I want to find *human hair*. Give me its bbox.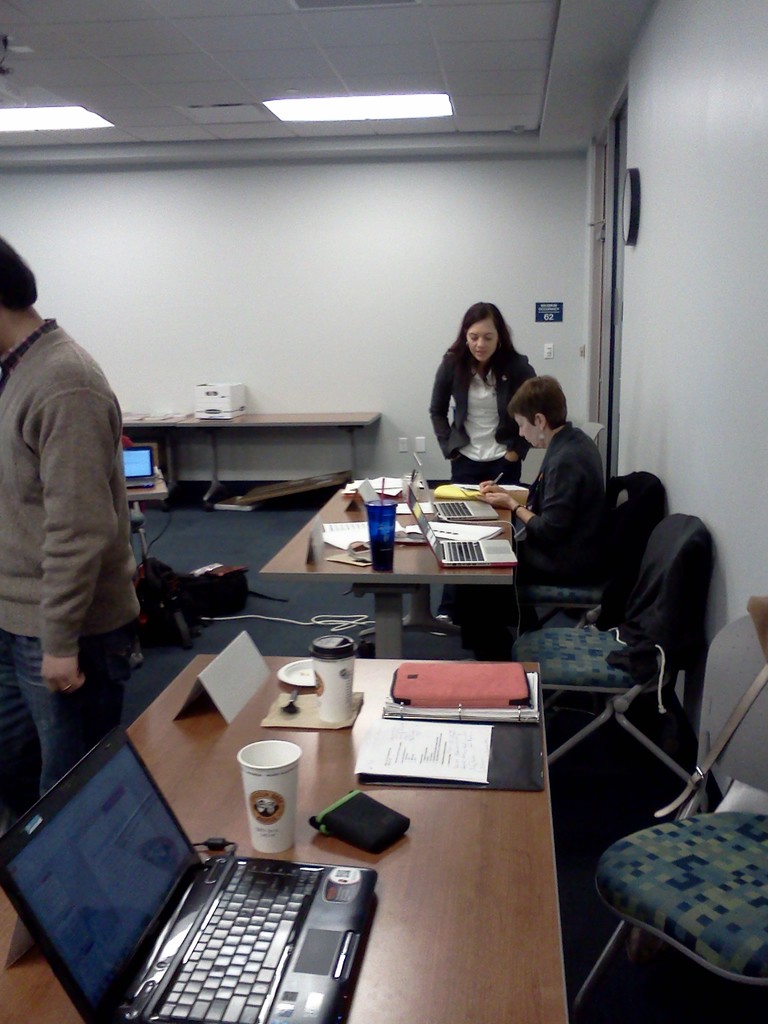
left=0, top=237, right=40, bottom=312.
